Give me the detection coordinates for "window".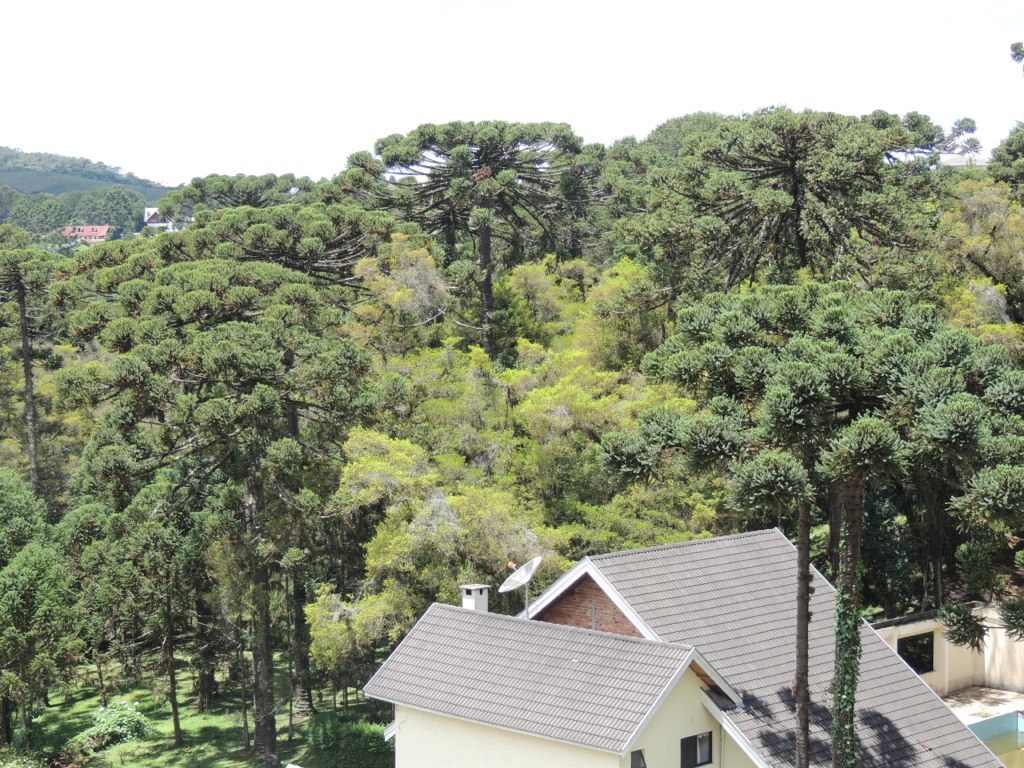
<box>898,626,938,678</box>.
